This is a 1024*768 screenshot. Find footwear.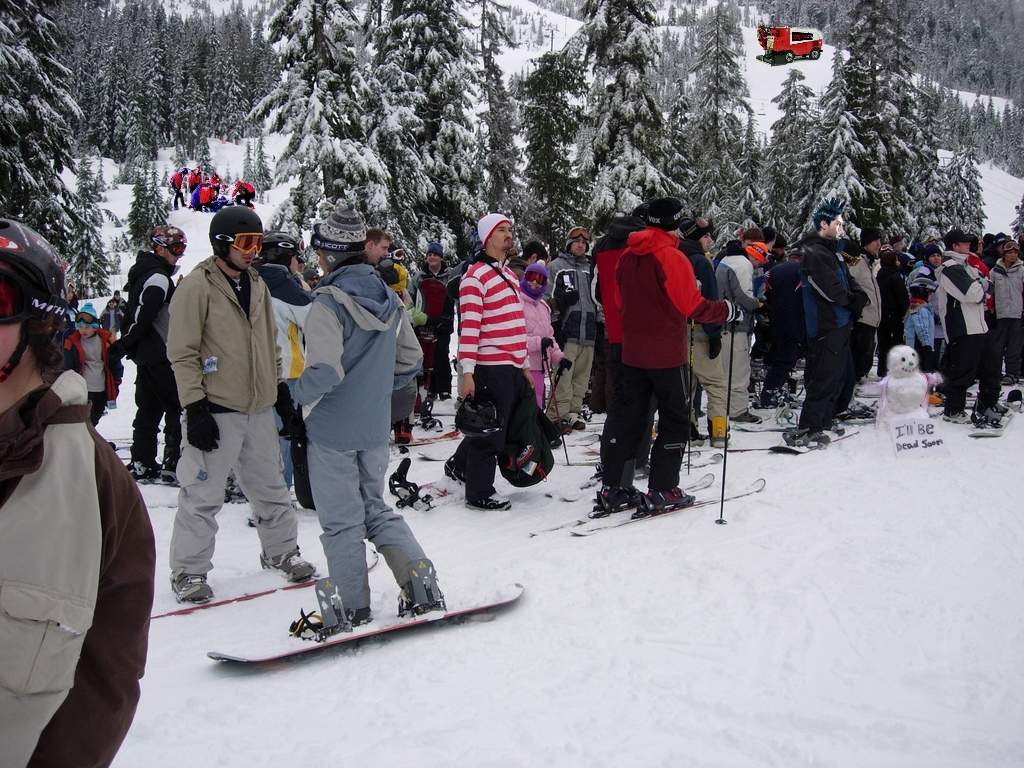
Bounding box: [x1=785, y1=427, x2=833, y2=448].
